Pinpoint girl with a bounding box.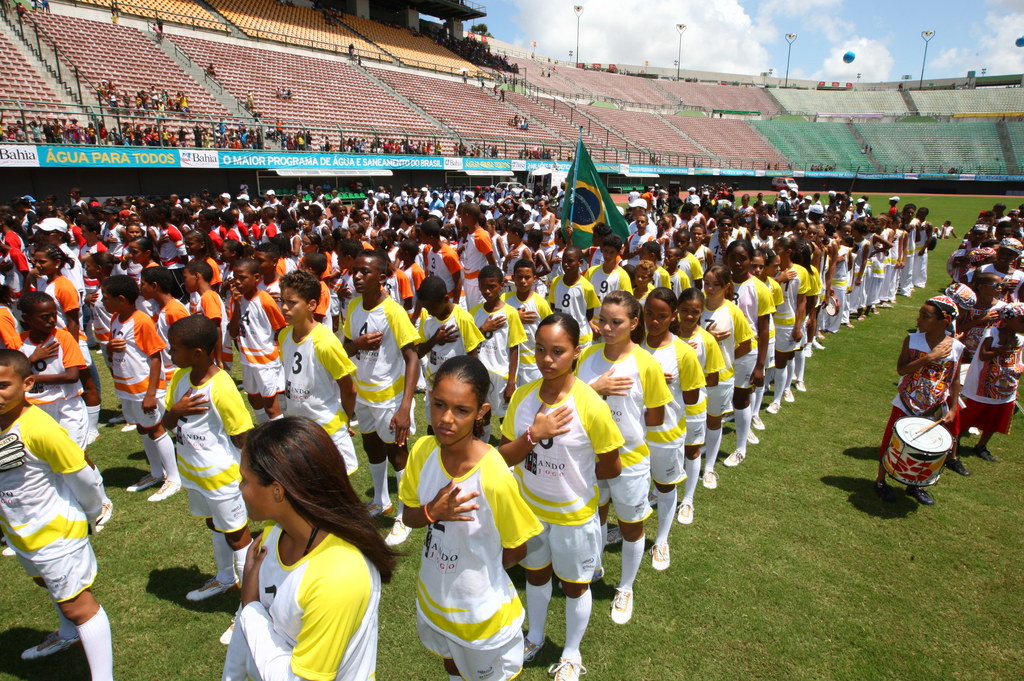
select_region(577, 288, 679, 623).
